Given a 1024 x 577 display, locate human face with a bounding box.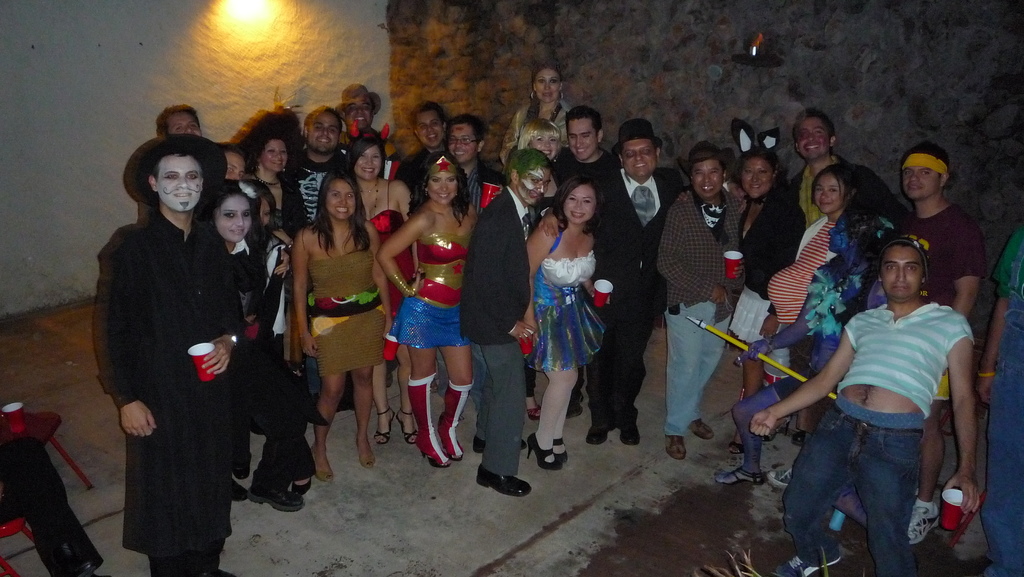
Located: select_region(741, 157, 776, 197).
